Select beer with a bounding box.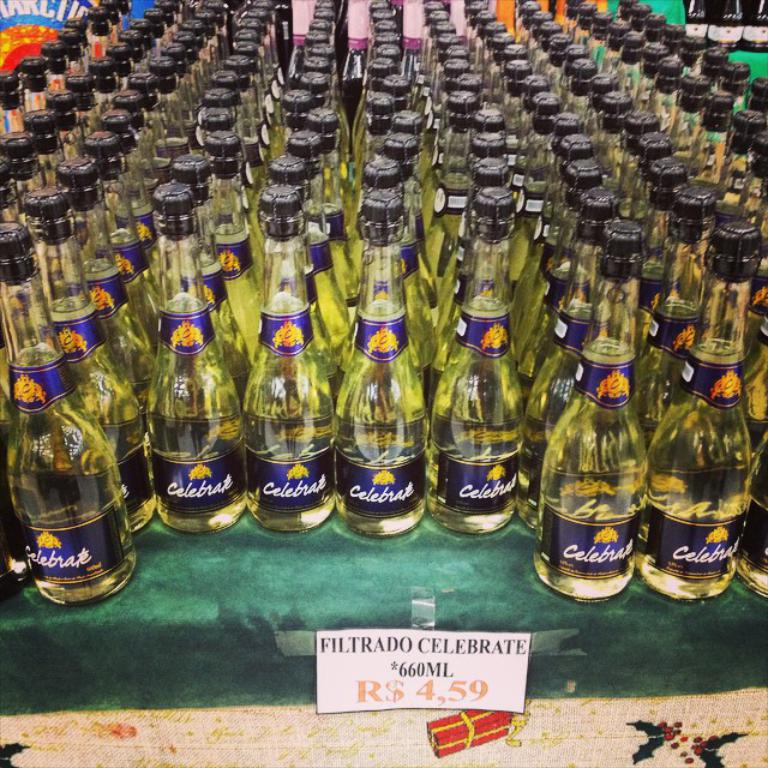
[570, 5, 599, 55].
